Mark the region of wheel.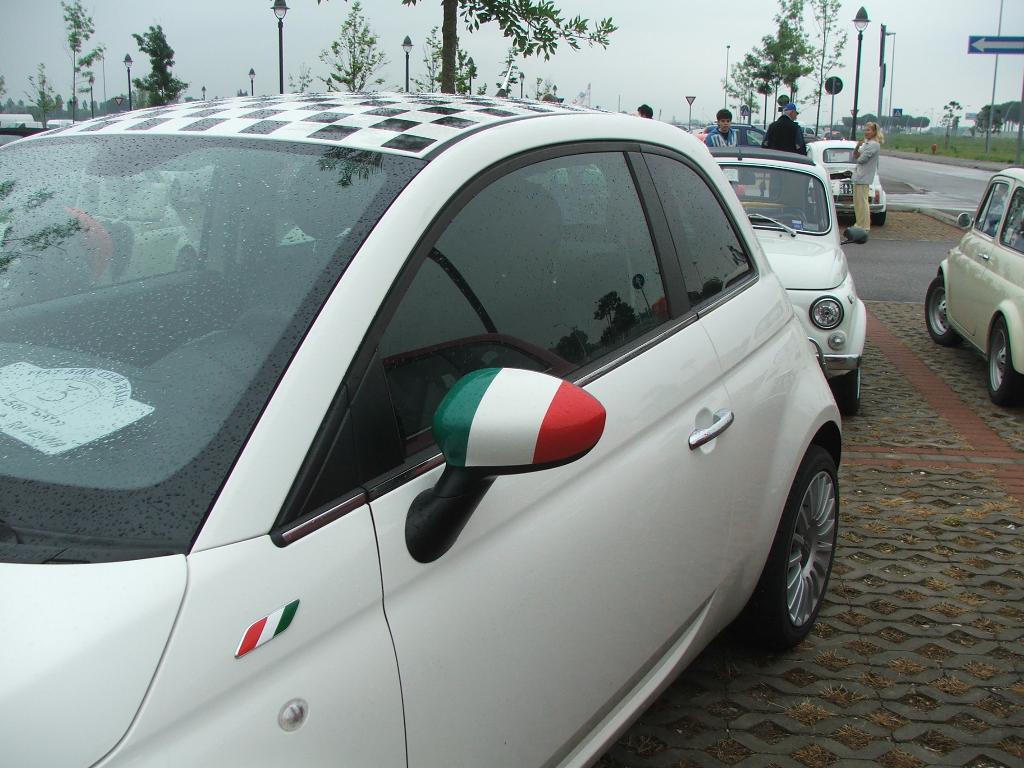
Region: bbox=(868, 210, 887, 228).
